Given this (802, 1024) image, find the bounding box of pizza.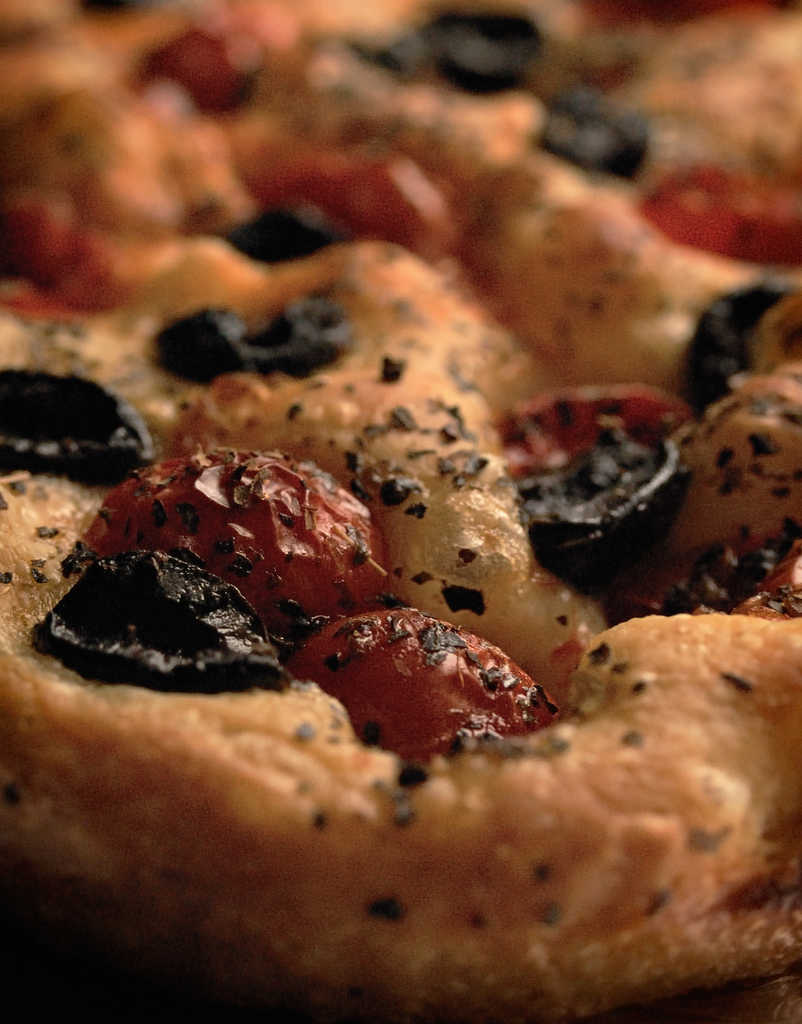
rect(0, 0, 801, 1018).
